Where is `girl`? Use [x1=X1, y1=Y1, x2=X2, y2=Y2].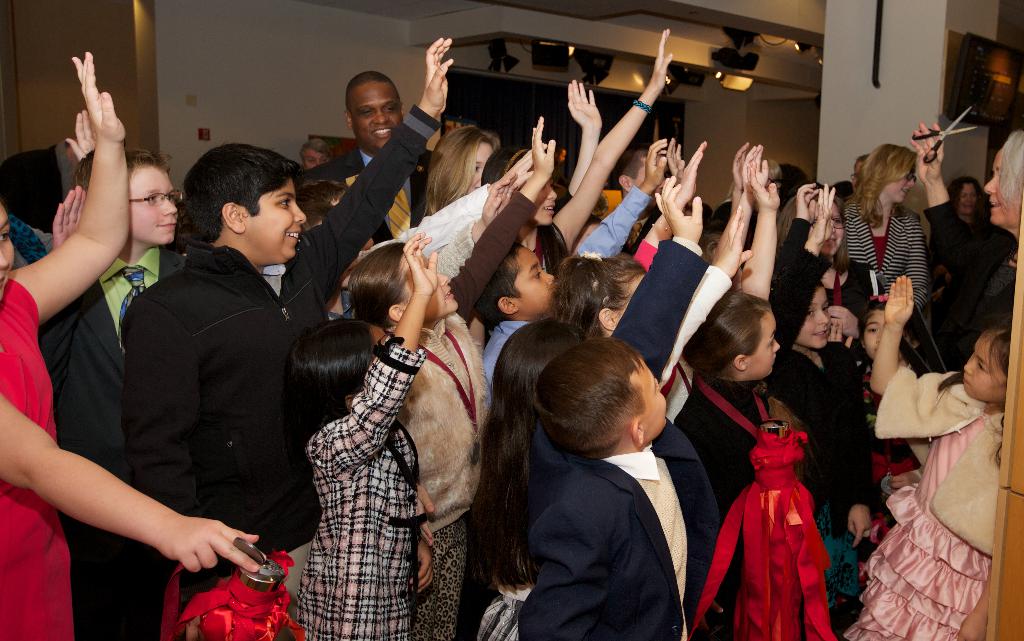
[x1=665, y1=147, x2=781, y2=598].
